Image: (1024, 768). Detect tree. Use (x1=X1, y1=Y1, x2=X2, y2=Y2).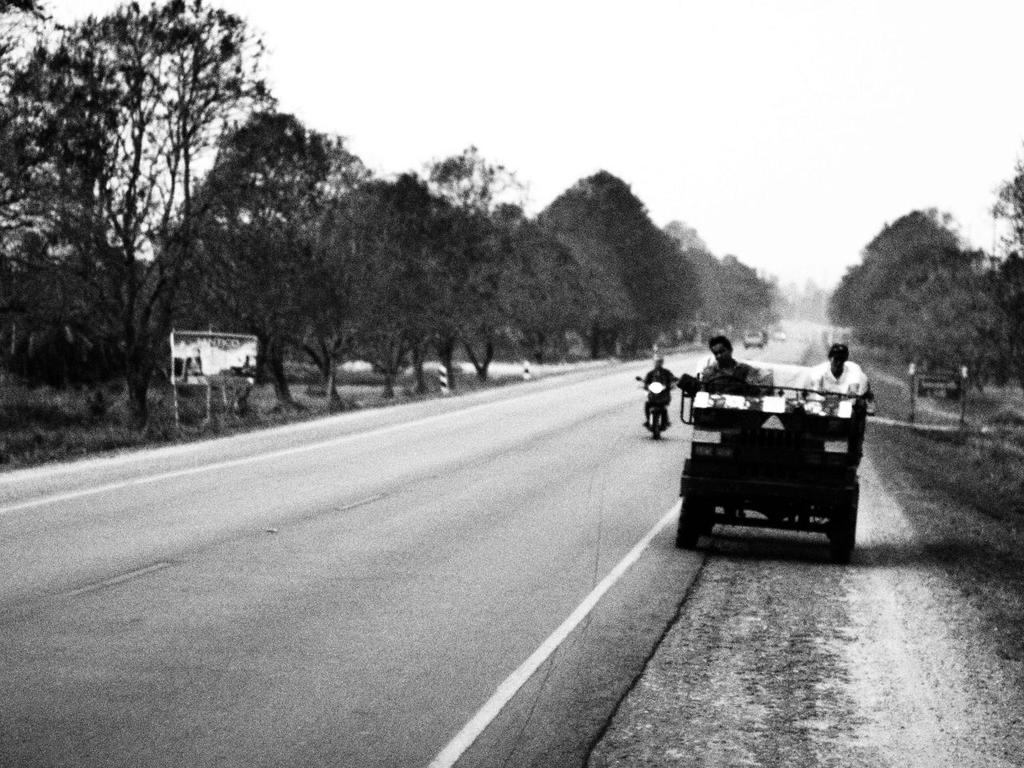
(x1=0, y1=0, x2=63, y2=386).
